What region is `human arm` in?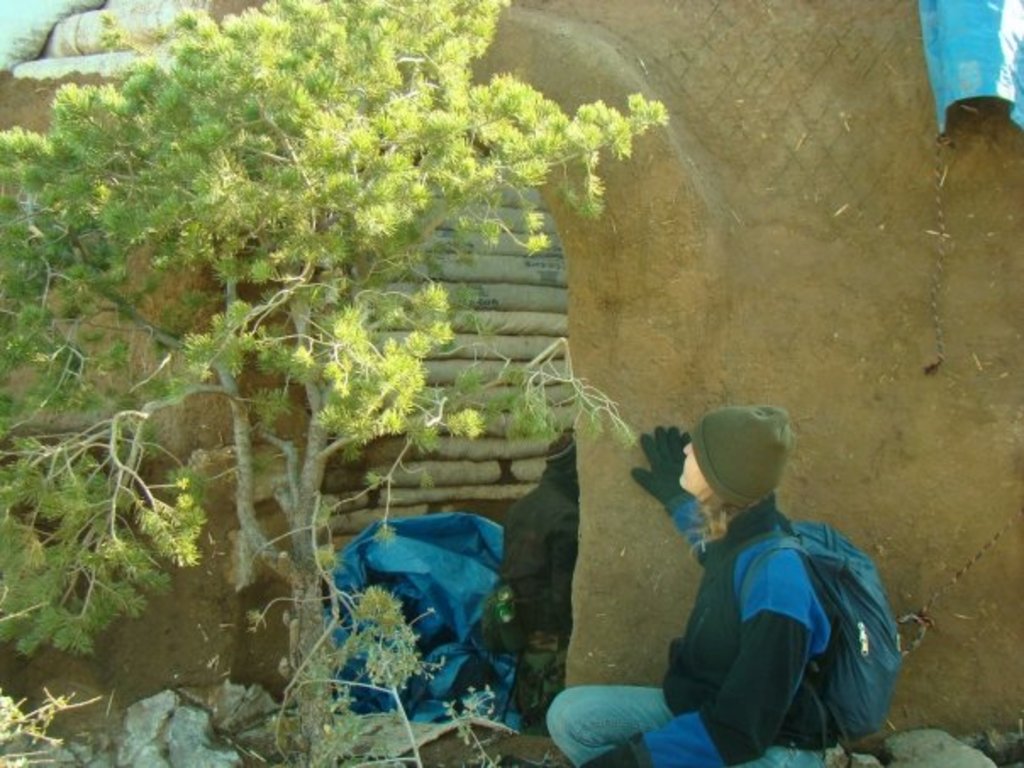
[607,563,827,766].
